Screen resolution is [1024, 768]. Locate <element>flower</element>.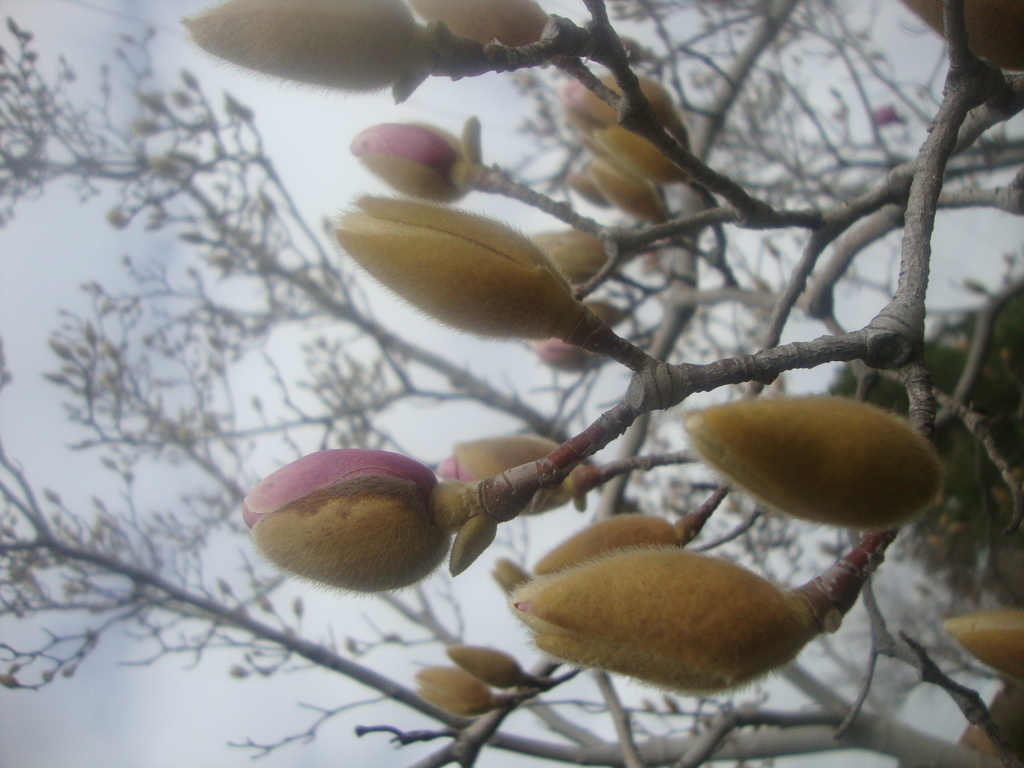
box(408, 668, 518, 717).
